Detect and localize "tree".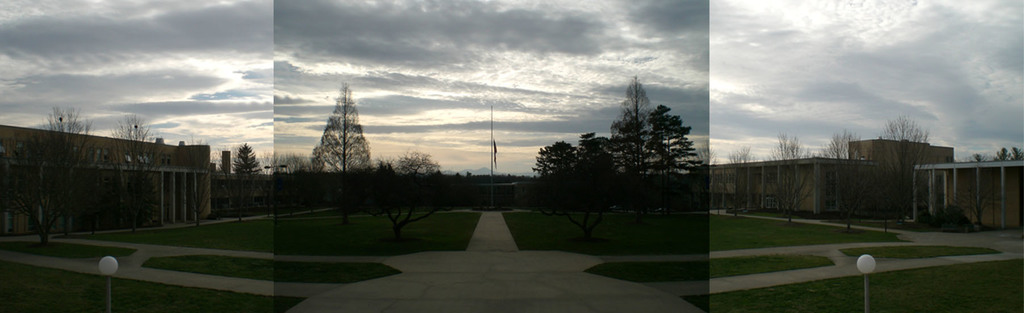
Localized at (x1=109, y1=108, x2=178, y2=232).
